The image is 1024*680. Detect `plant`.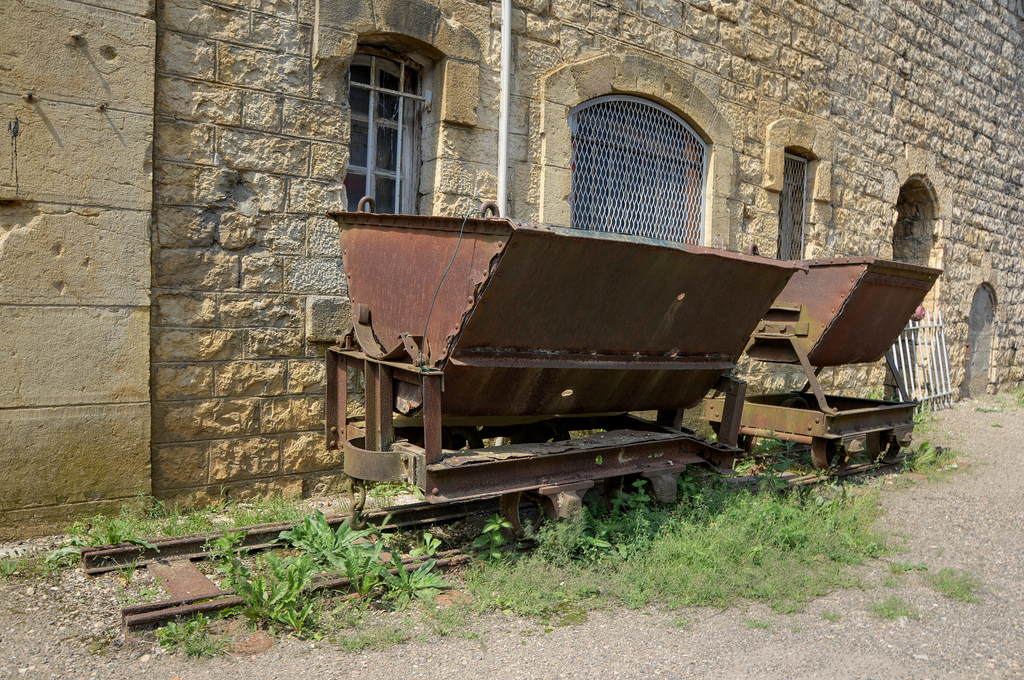
Detection: 282,506,380,574.
